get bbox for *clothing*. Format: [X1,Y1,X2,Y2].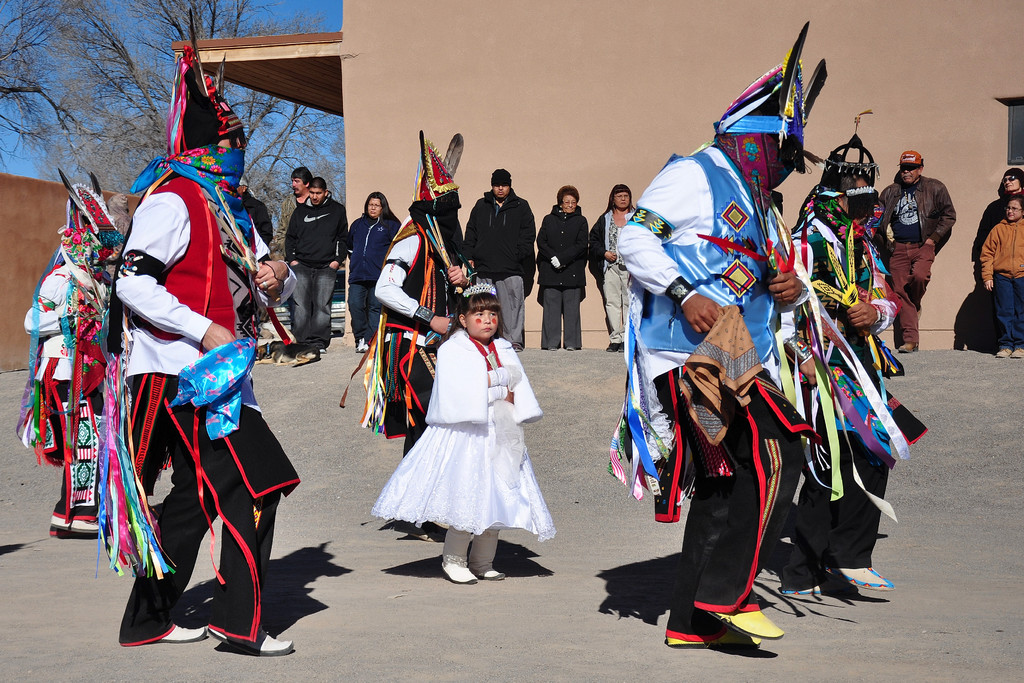
[593,209,634,340].
